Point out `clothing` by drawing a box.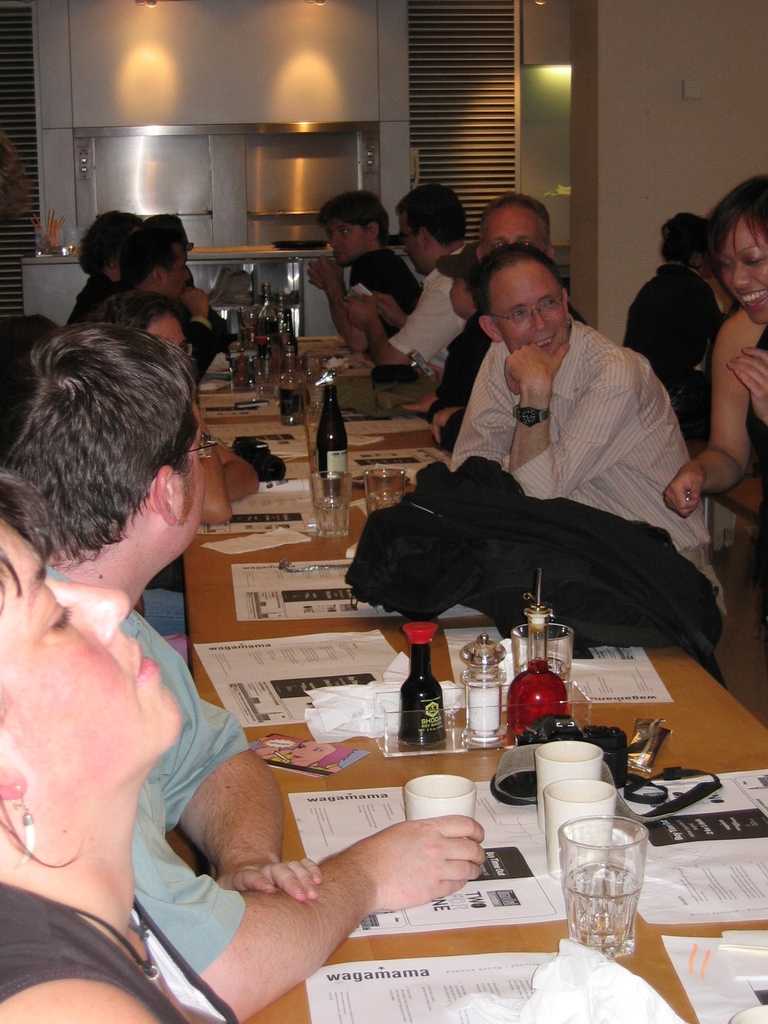
Rect(24, 561, 248, 986).
